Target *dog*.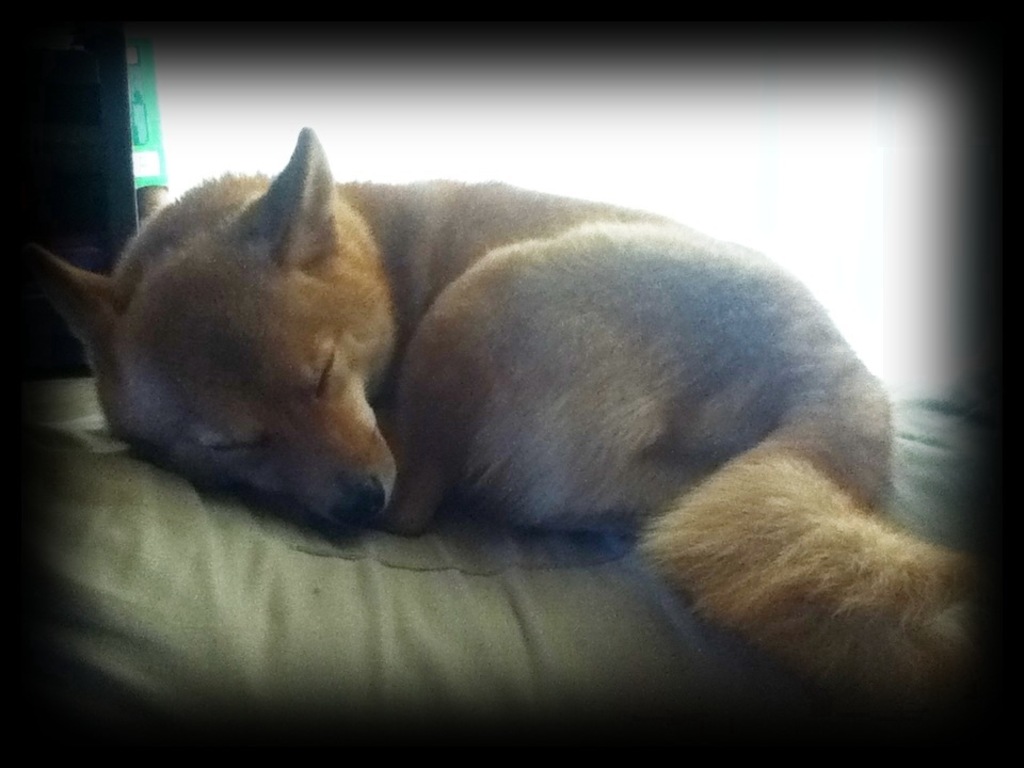
Target region: [21, 126, 975, 730].
